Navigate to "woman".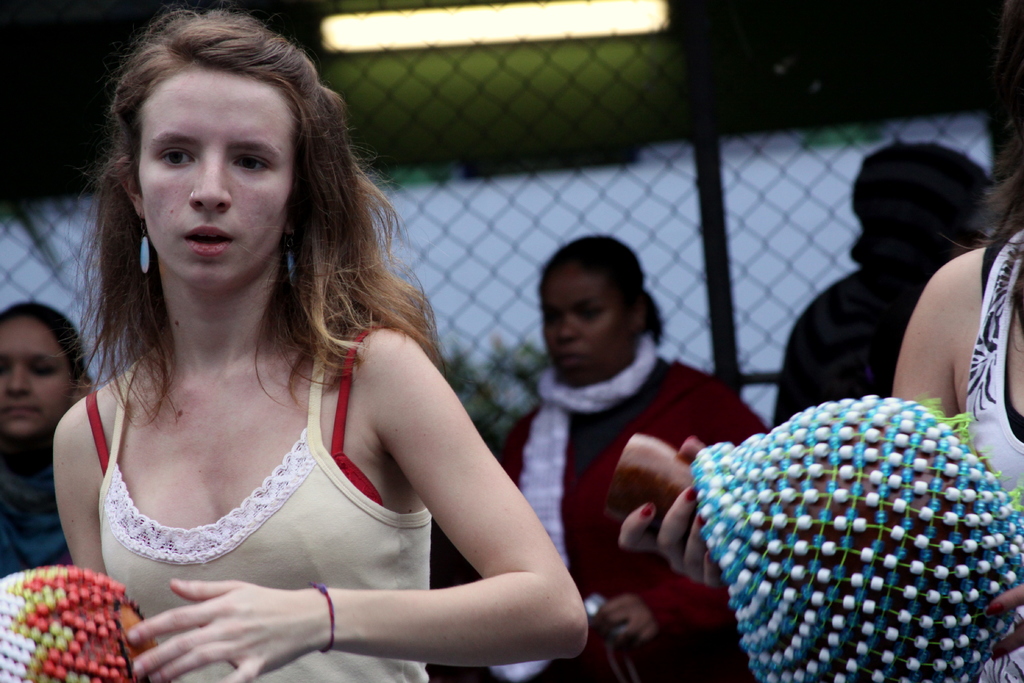
Navigation target: <bbox>0, 300, 96, 580</bbox>.
